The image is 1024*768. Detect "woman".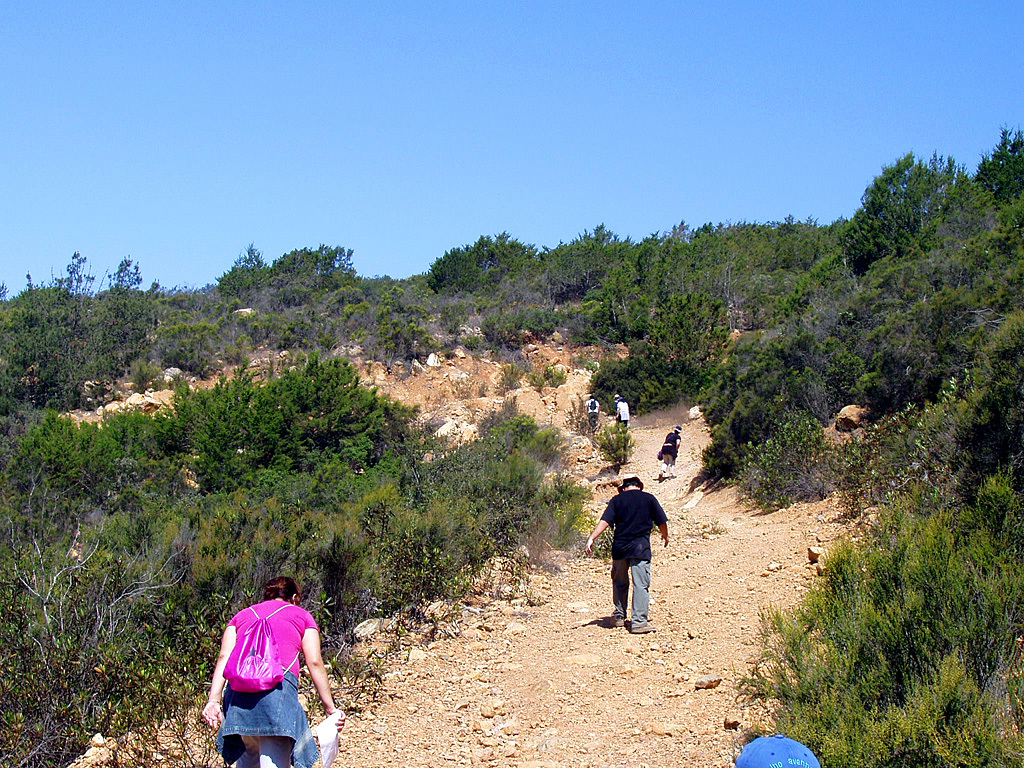
Detection: rect(197, 579, 334, 754).
